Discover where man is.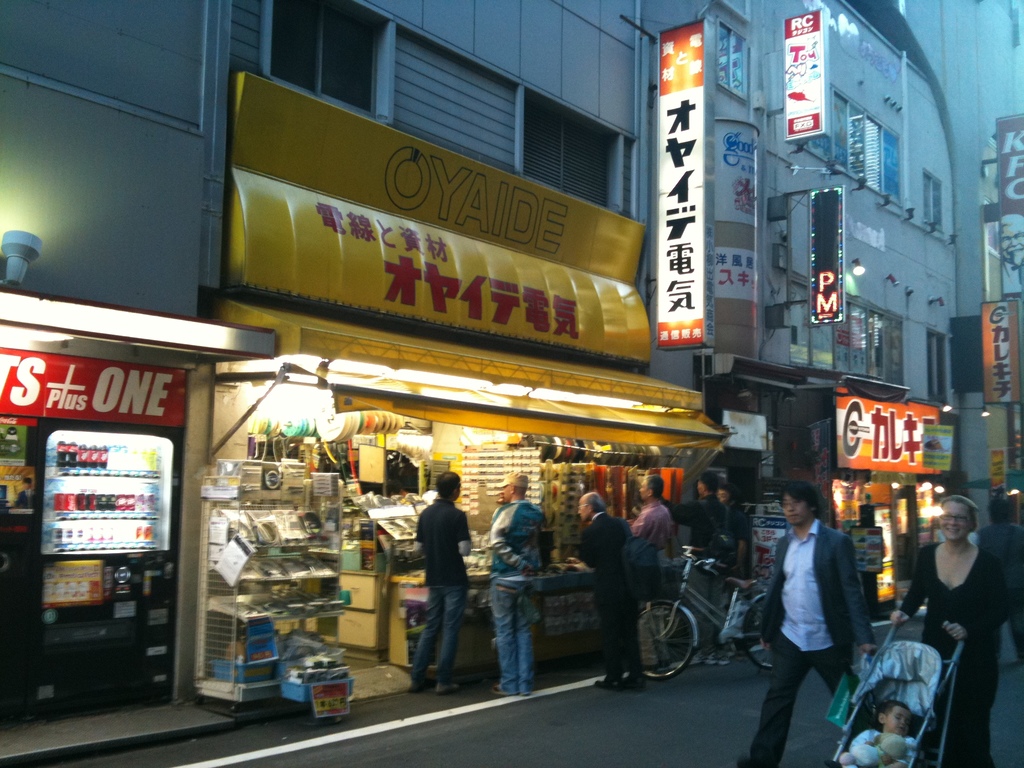
Discovered at [x1=575, y1=488, x2=632, y2=688].
